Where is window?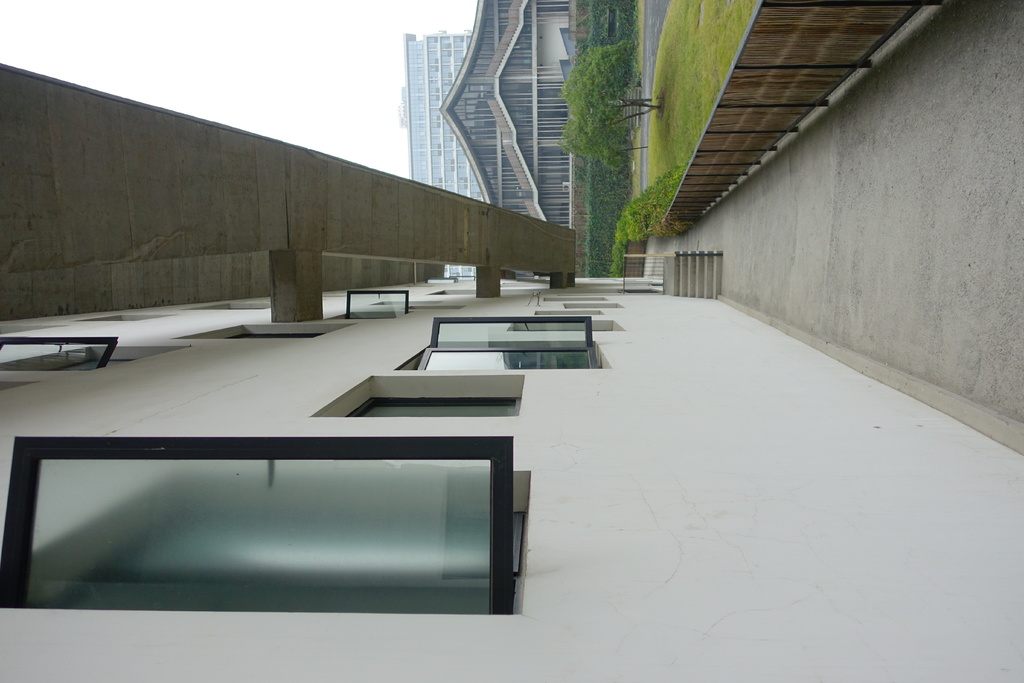
[x1=313, y1=370, x2=524, y2=413].
